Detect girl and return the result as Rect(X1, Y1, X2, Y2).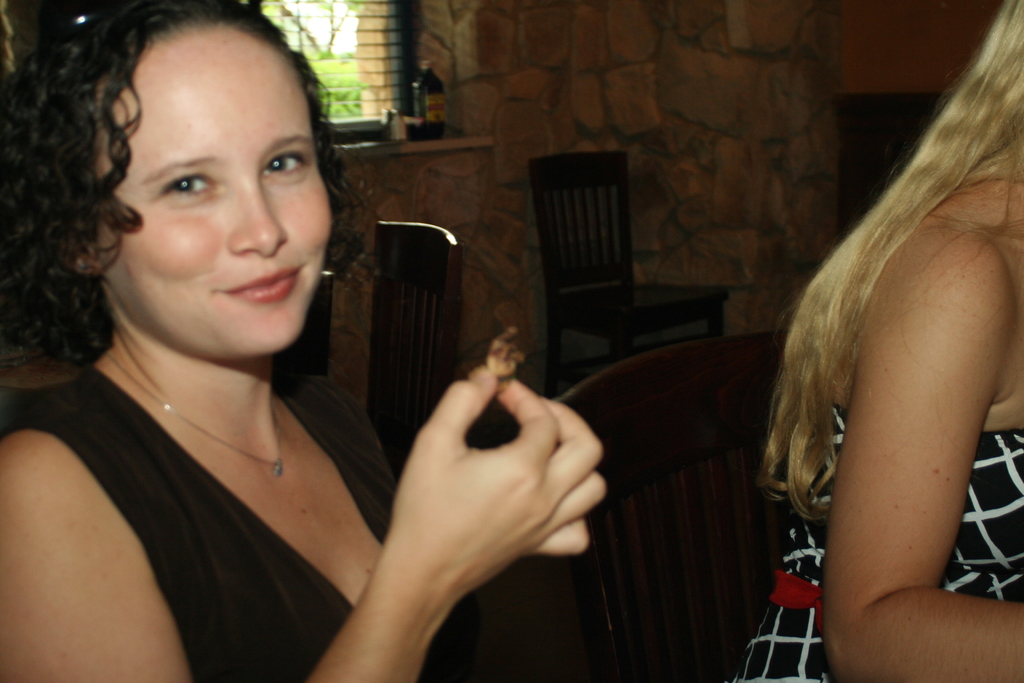
Rect(0, 0, 611, 682).
